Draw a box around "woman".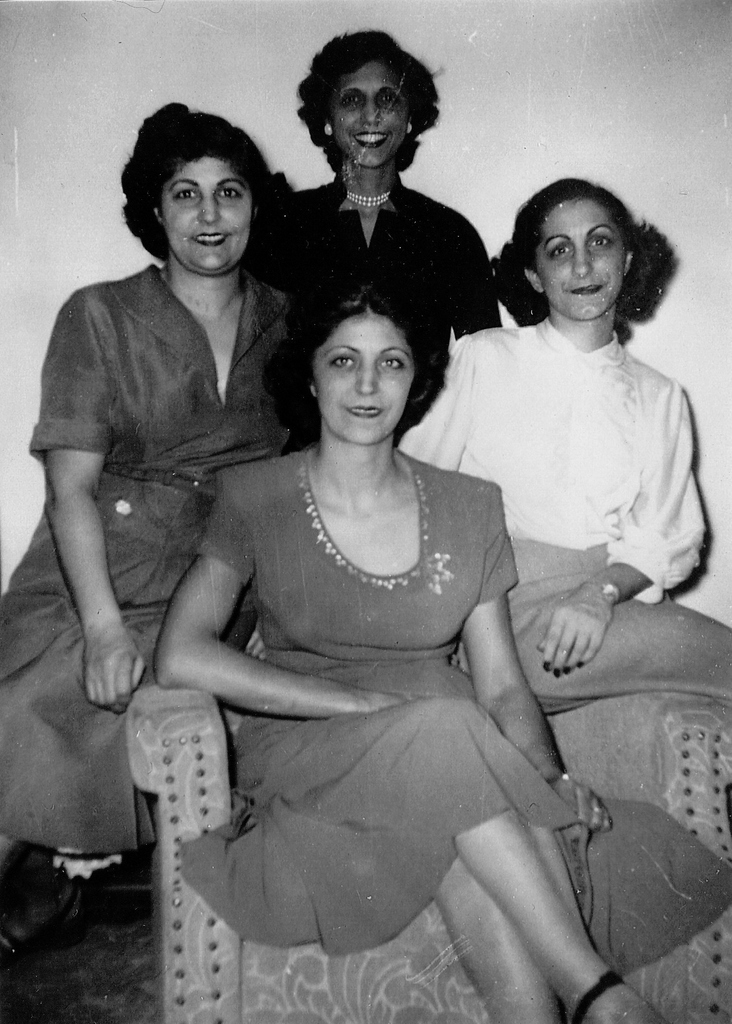
248:29:510:378.
